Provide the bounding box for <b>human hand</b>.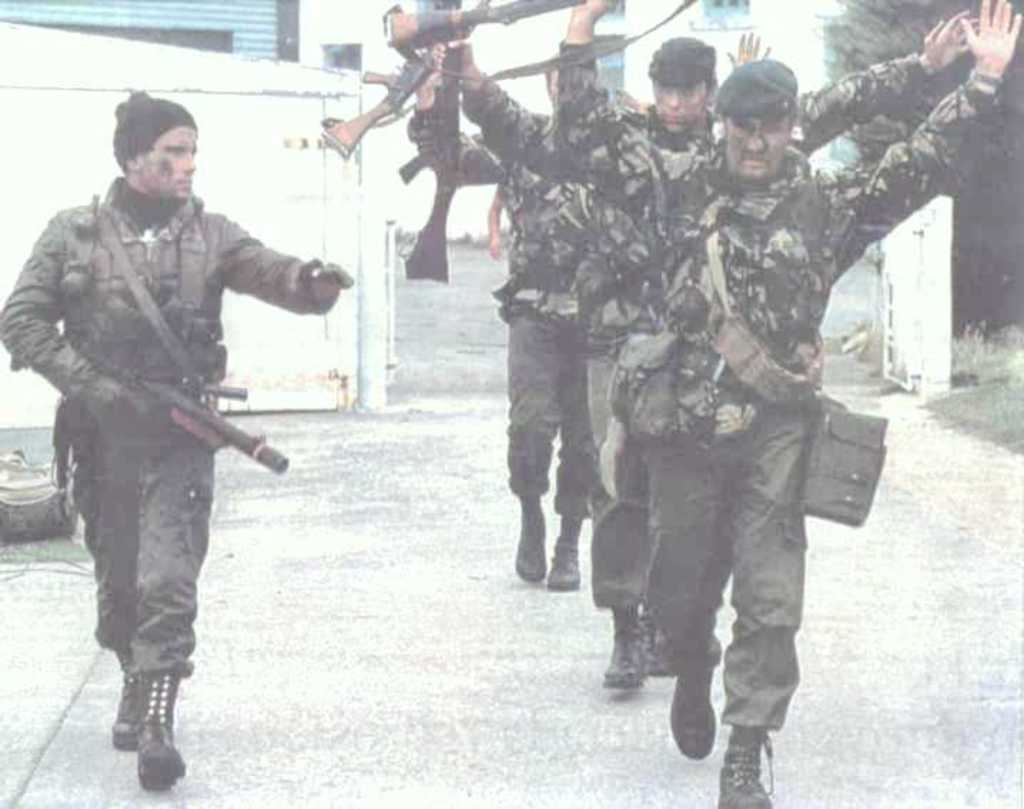
920/4/984/73.
